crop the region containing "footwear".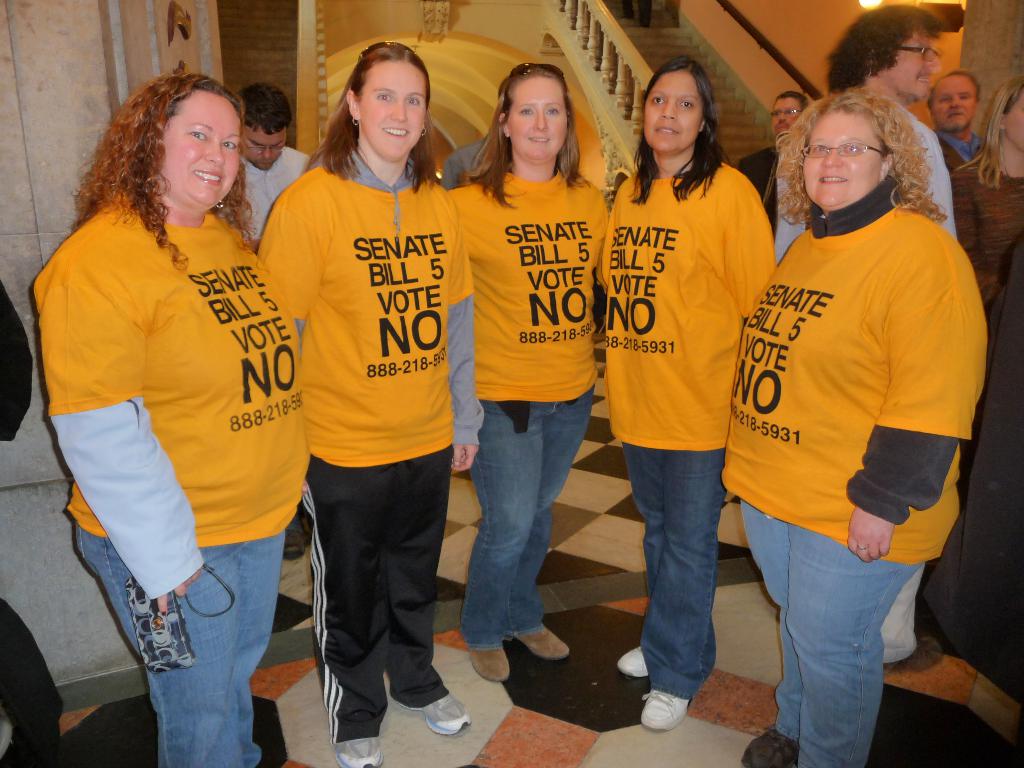
Crop region: [637,683,703,733].
